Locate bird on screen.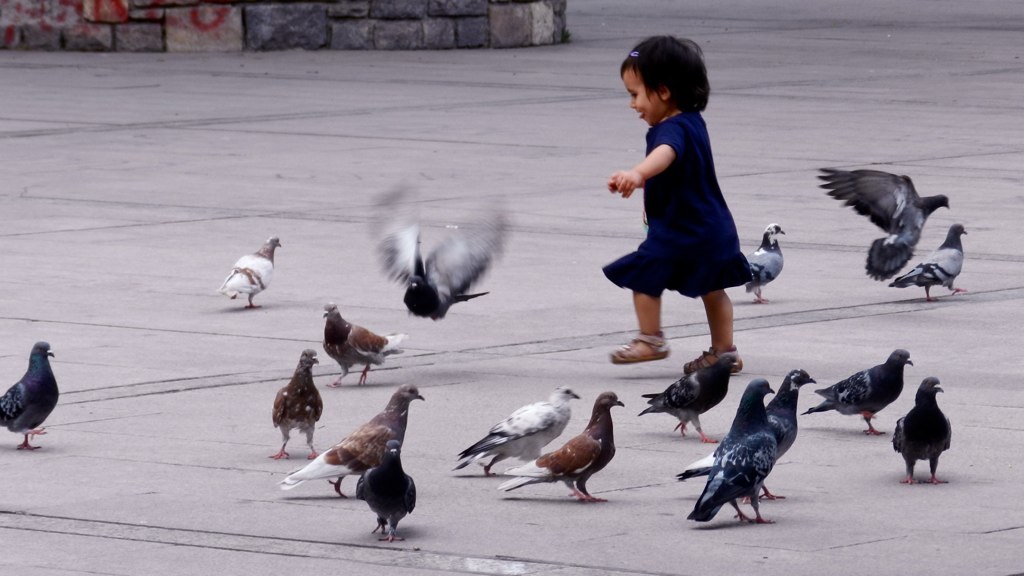
On screen at (801, 347, 916, 436).
